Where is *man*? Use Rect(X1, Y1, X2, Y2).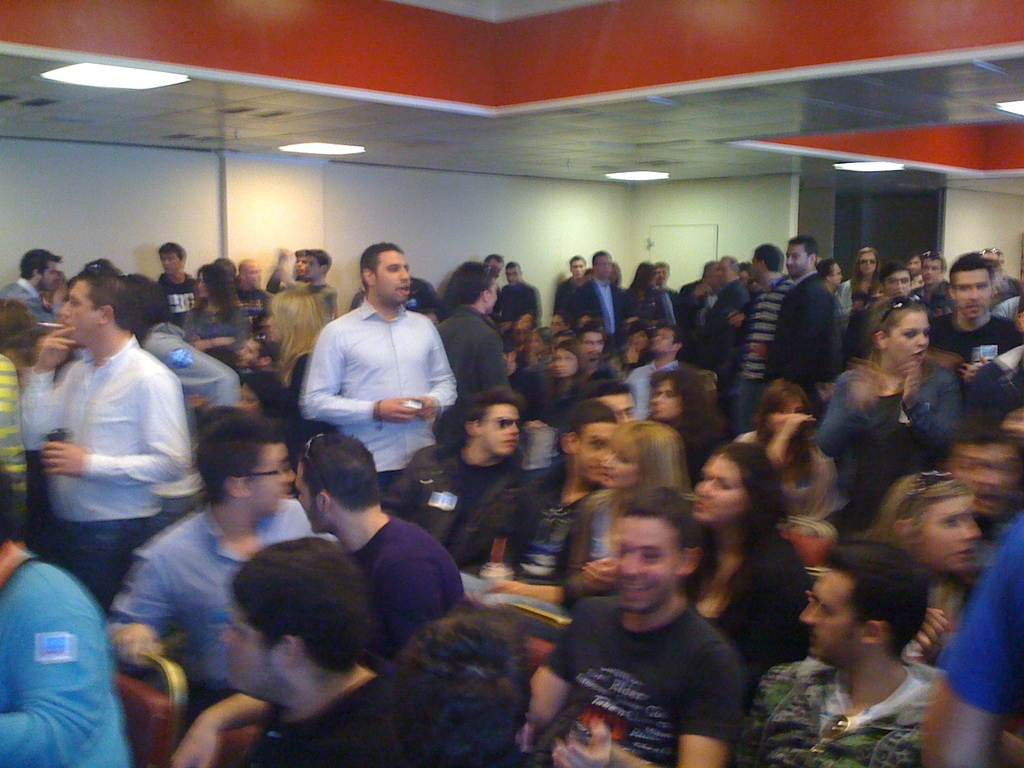
Rect(264, 250, 342, 362).
